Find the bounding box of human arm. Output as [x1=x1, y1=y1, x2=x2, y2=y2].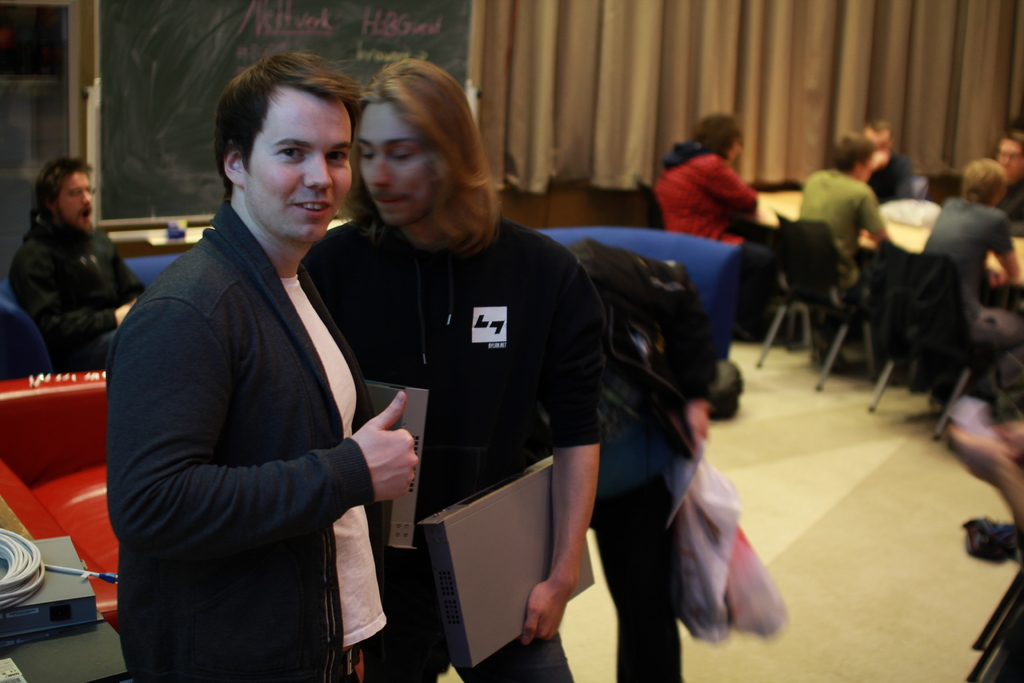
[x1=975, y1=210, x2=1023, y2=289].
